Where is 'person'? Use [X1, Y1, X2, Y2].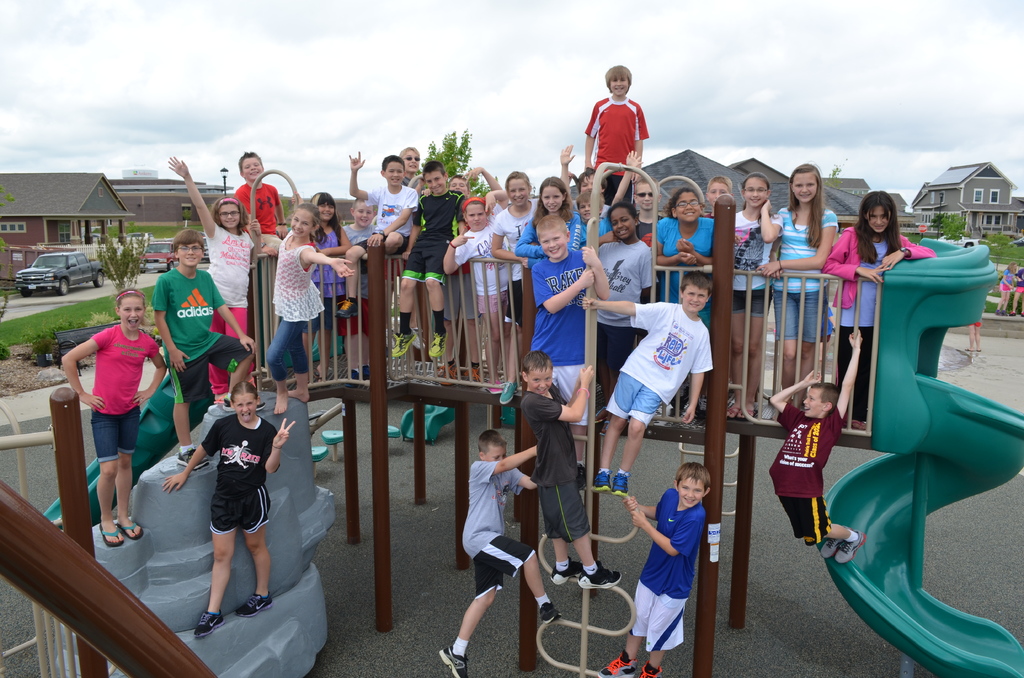
[749, 161, 837, 415].
